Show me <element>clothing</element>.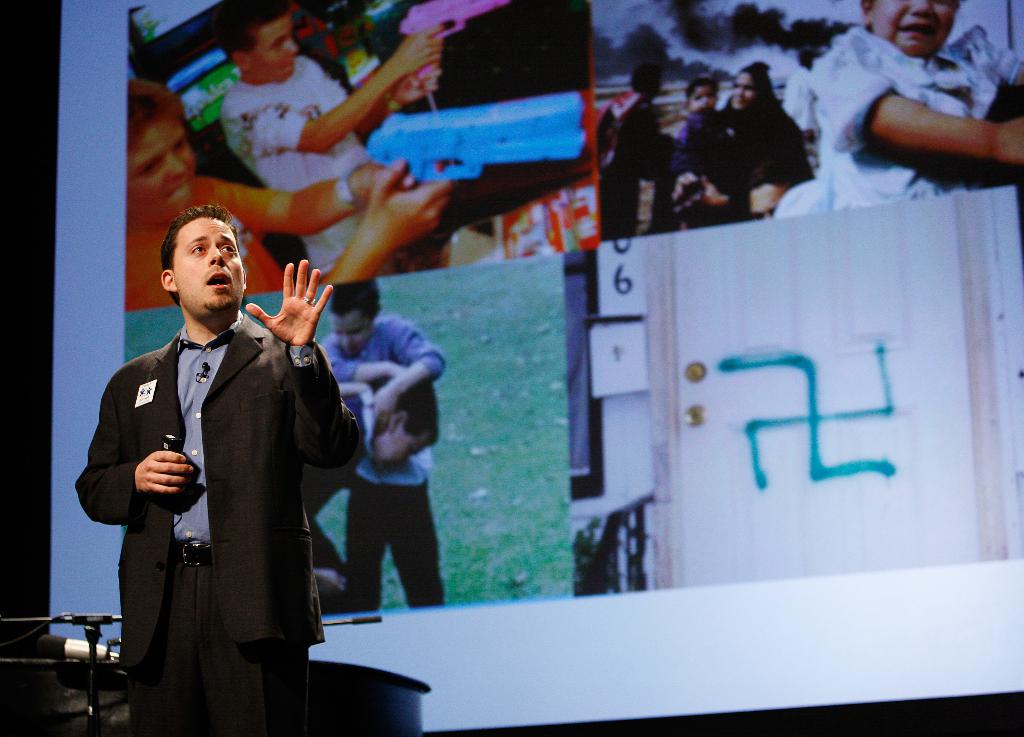
<element>clothing</element> is here: bbox=[90, 269, 348, 709].
